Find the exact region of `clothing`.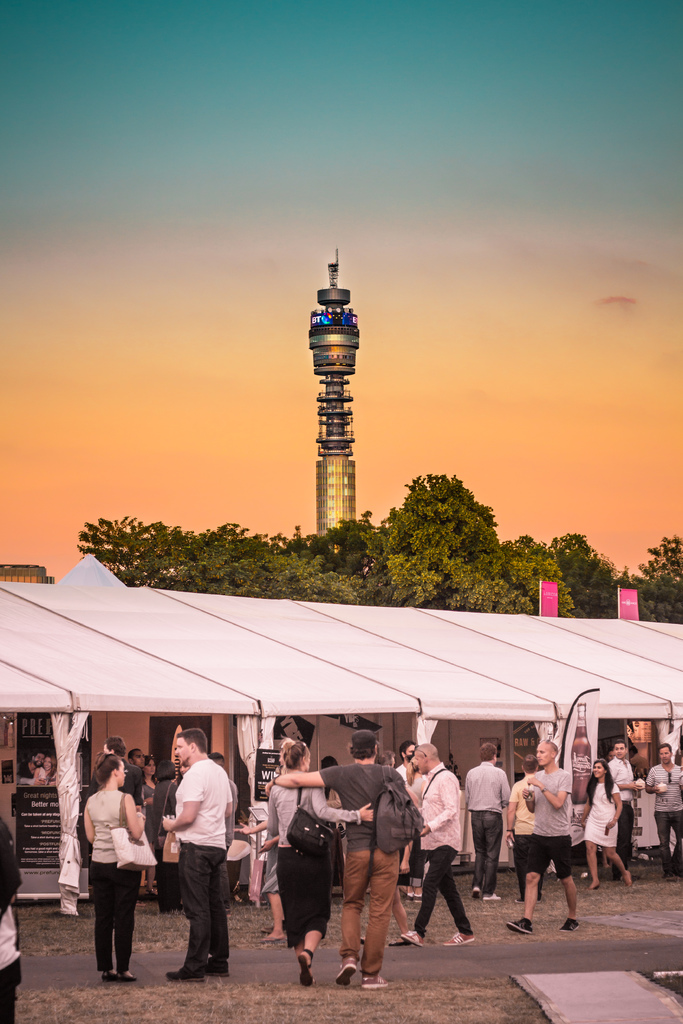
Exact region: pyautogui.locateOnScreen(17, 762, 35, 781).
